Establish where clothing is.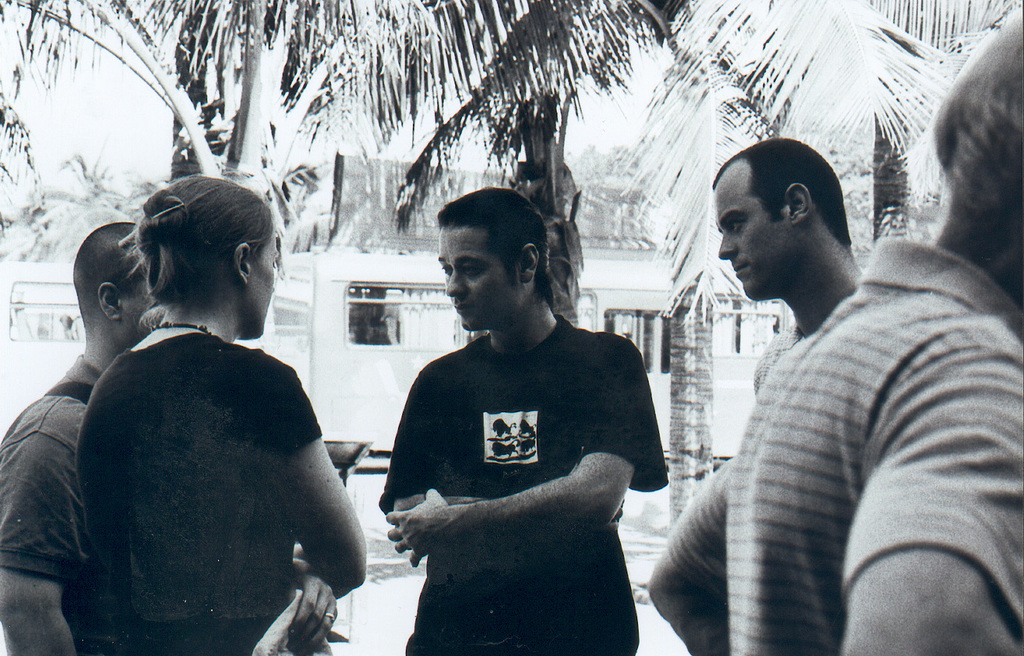
Established at region(0, 351, 133, 600).
